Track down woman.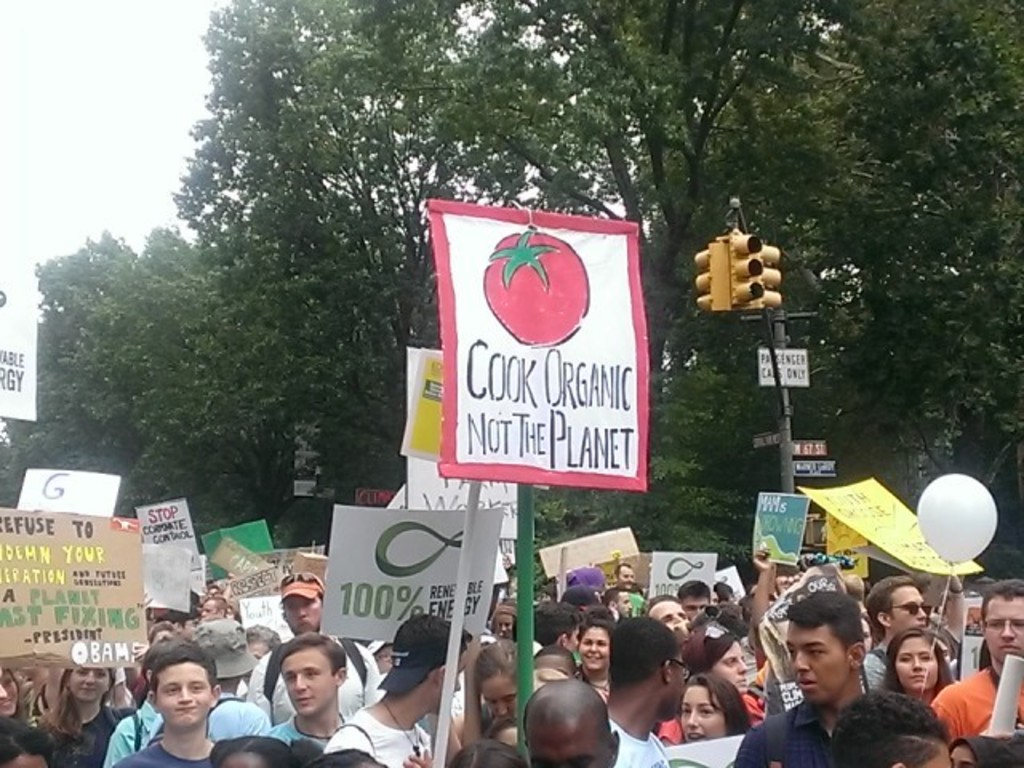
Tracked to box(570, 616, 616, 698).
